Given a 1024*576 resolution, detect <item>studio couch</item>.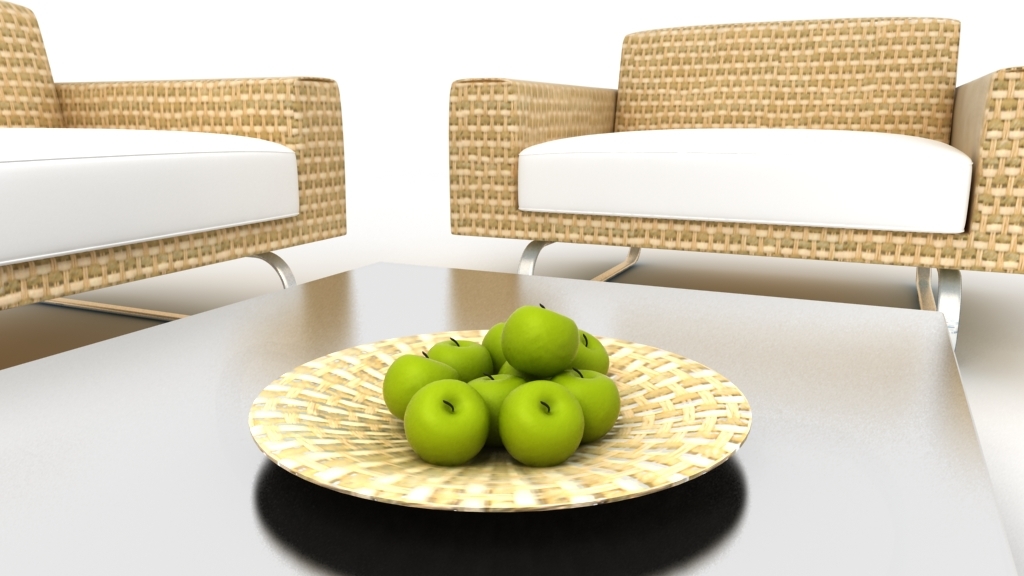
box=[0, 3, 348, 335].
